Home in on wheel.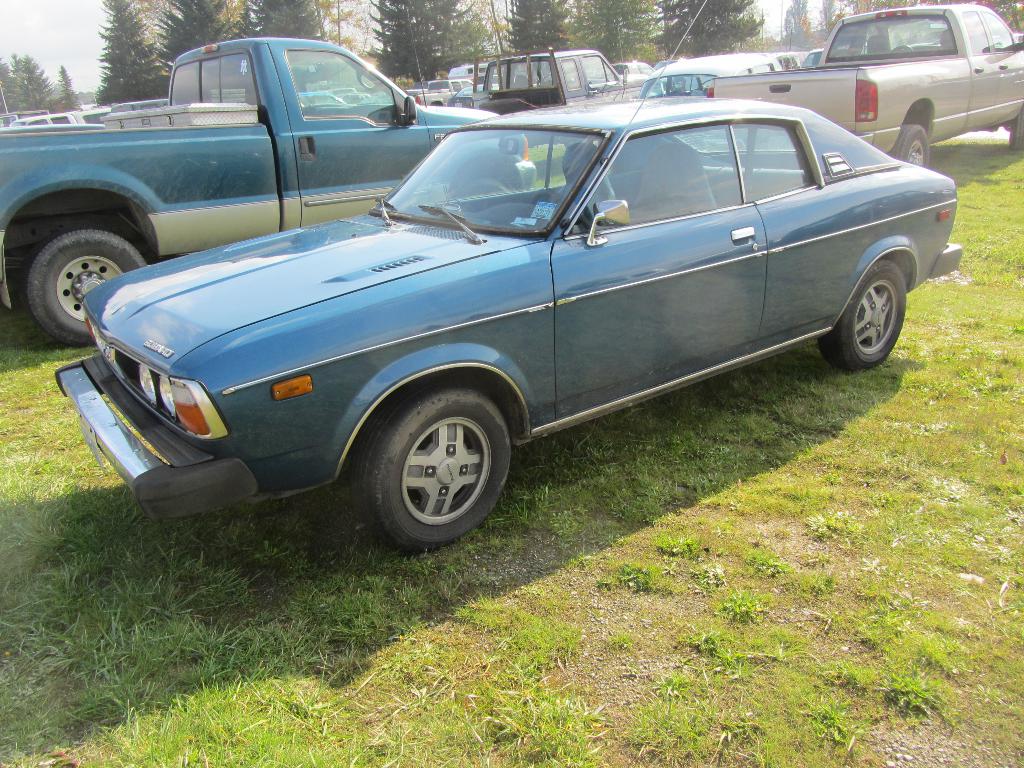
Homed in at 349, 384, 513, 547.
